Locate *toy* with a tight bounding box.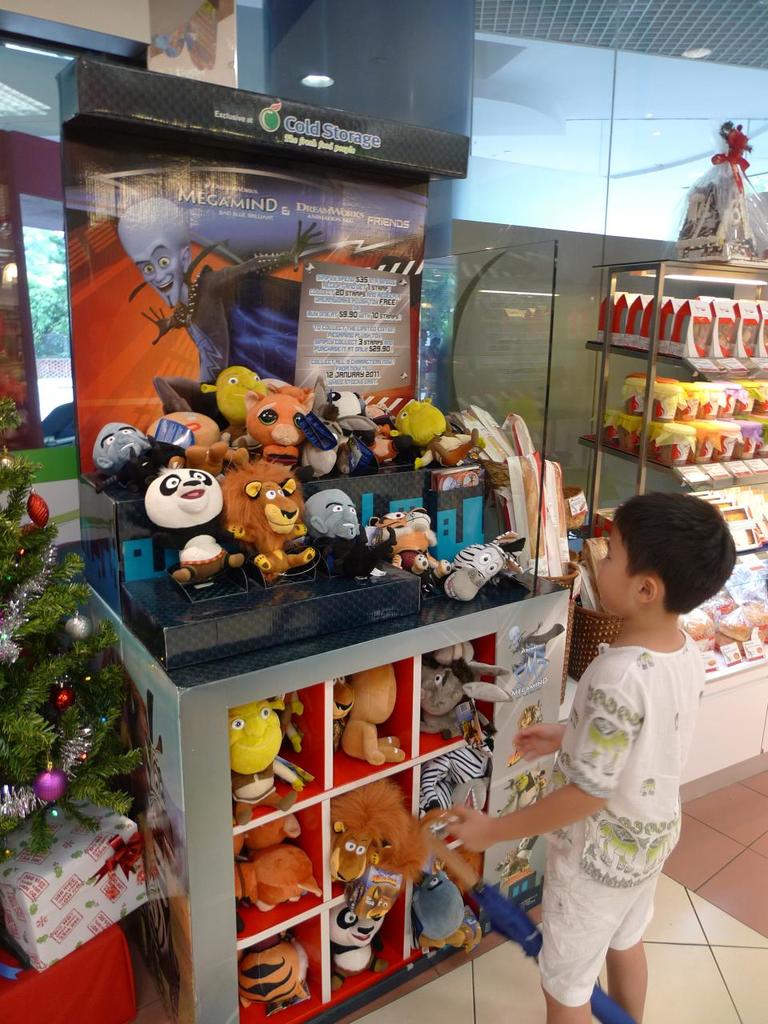
select_region(229, 691, 301, 829).
